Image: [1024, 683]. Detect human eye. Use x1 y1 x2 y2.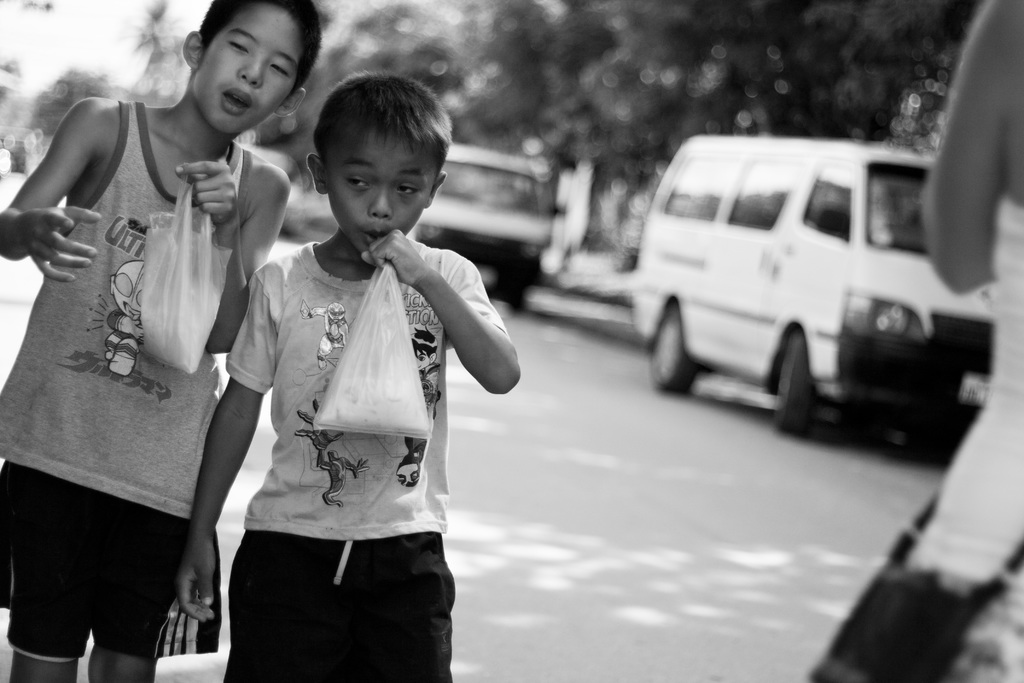
395 182 425 193.
